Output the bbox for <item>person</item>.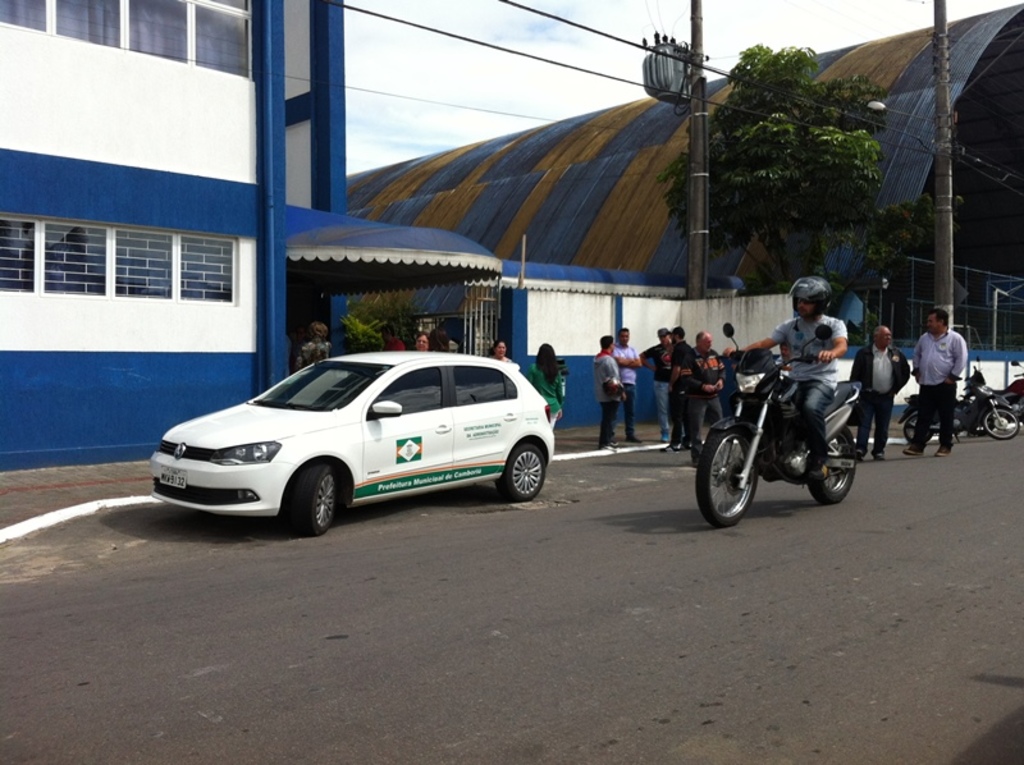
box=[435, 325, 457, 354].
